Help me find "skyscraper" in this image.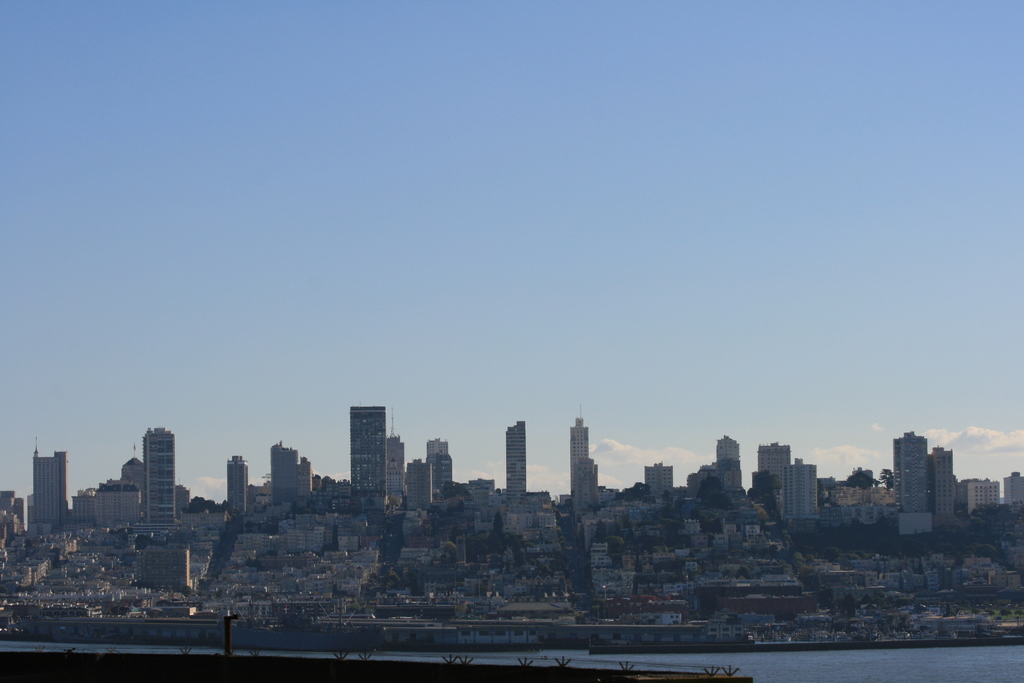
Found it: <bbox>788, 453, 823, 539</bbox>.
